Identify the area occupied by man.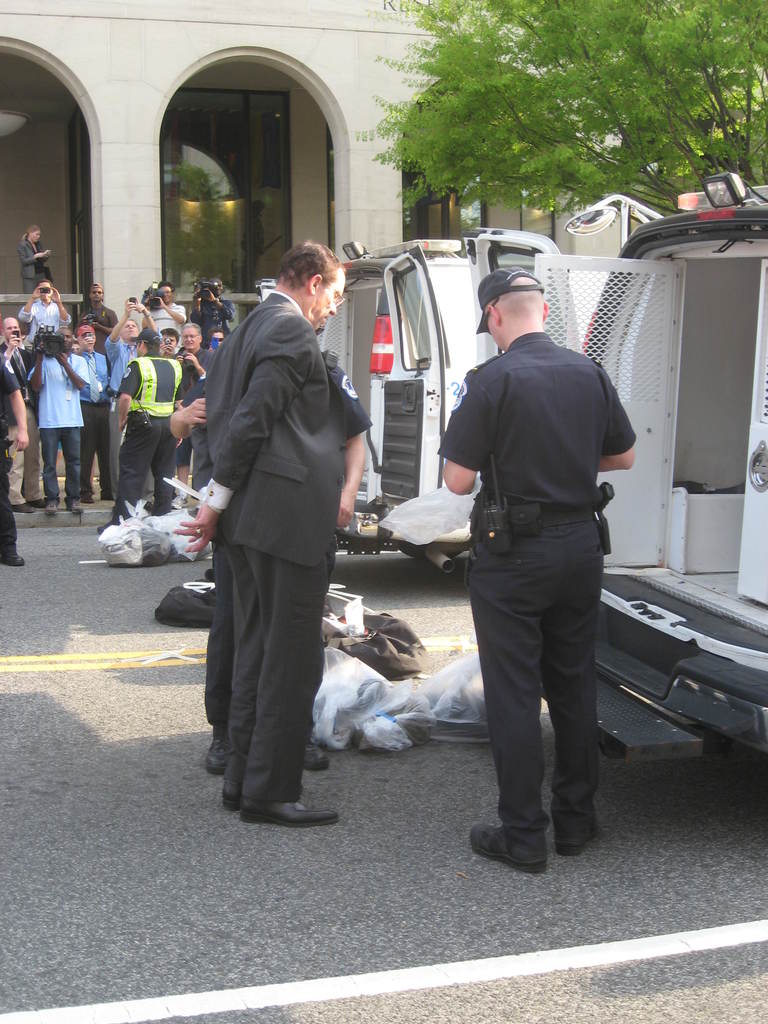
Area: (77, 325, 112, 500).
